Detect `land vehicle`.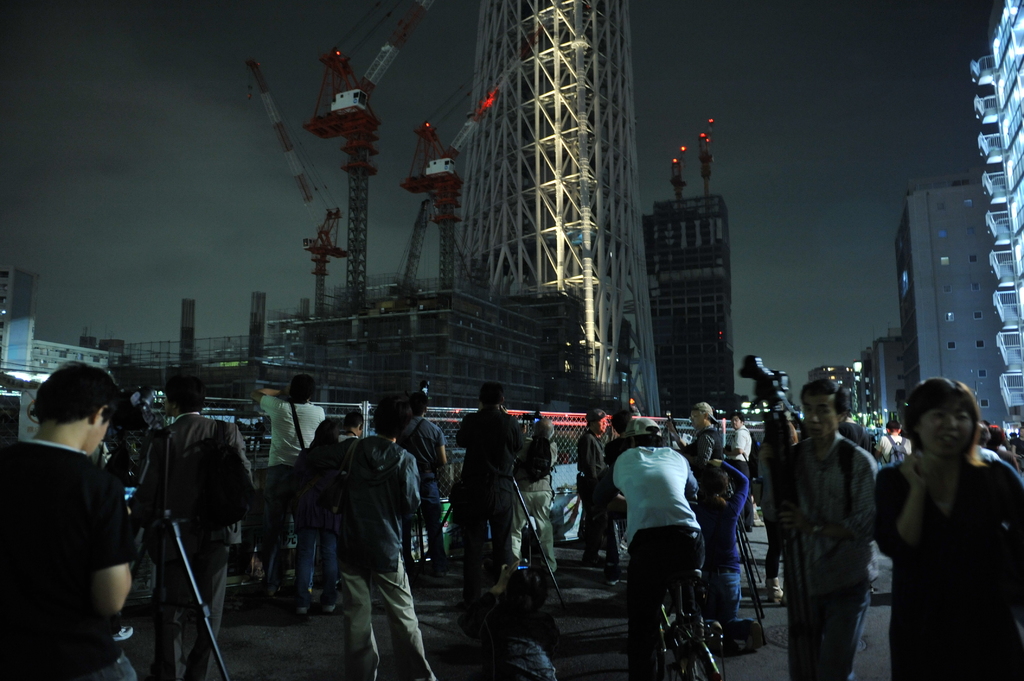
Detected at <region>653, 552, 727, 680</region>.
